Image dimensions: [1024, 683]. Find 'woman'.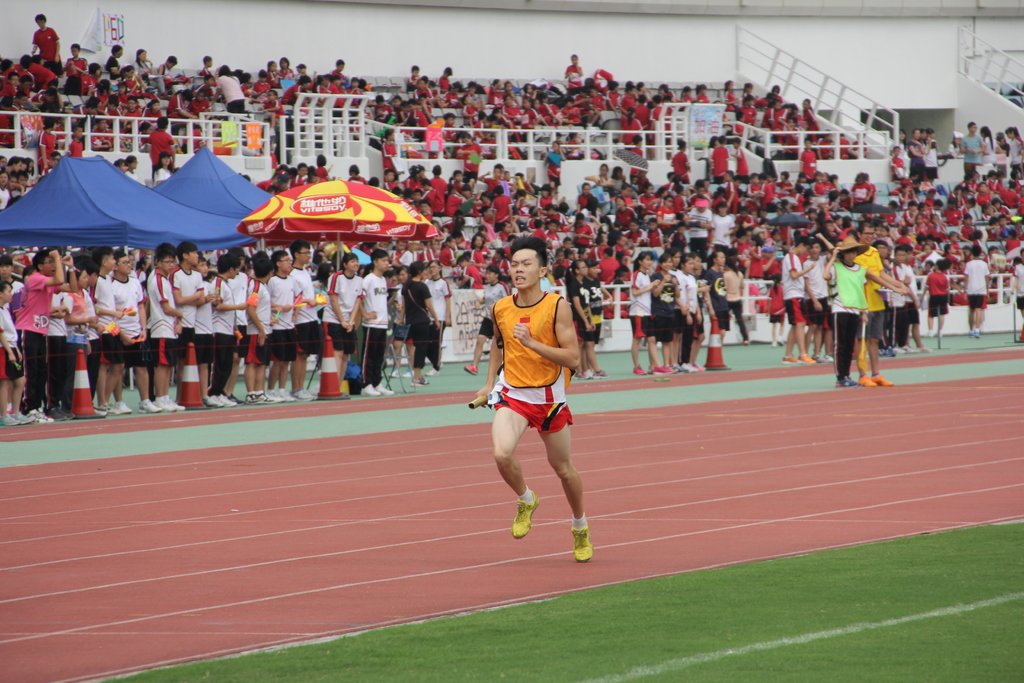
<box>909,129,922,176</box>.
